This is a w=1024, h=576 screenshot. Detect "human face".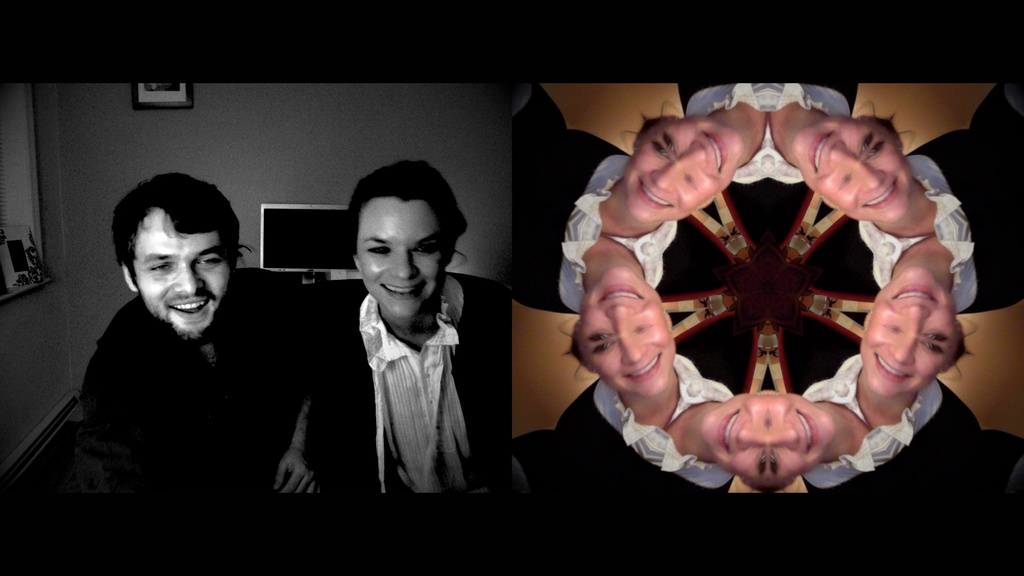
355,202,456,315.
